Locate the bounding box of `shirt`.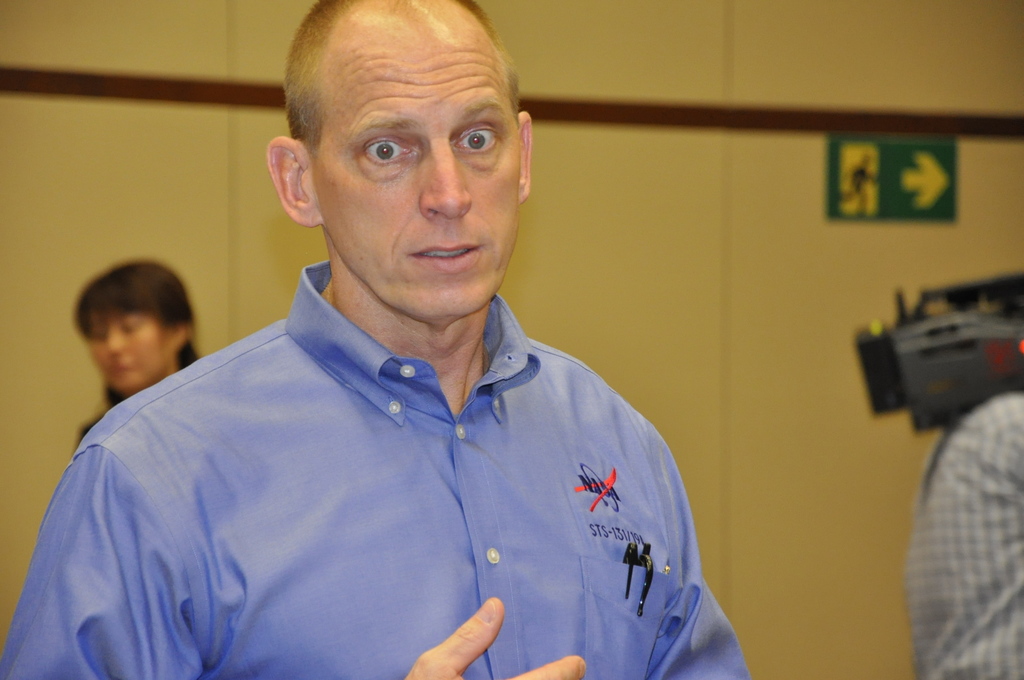
Bounding box: BBox(0, 257, 751, 679).
